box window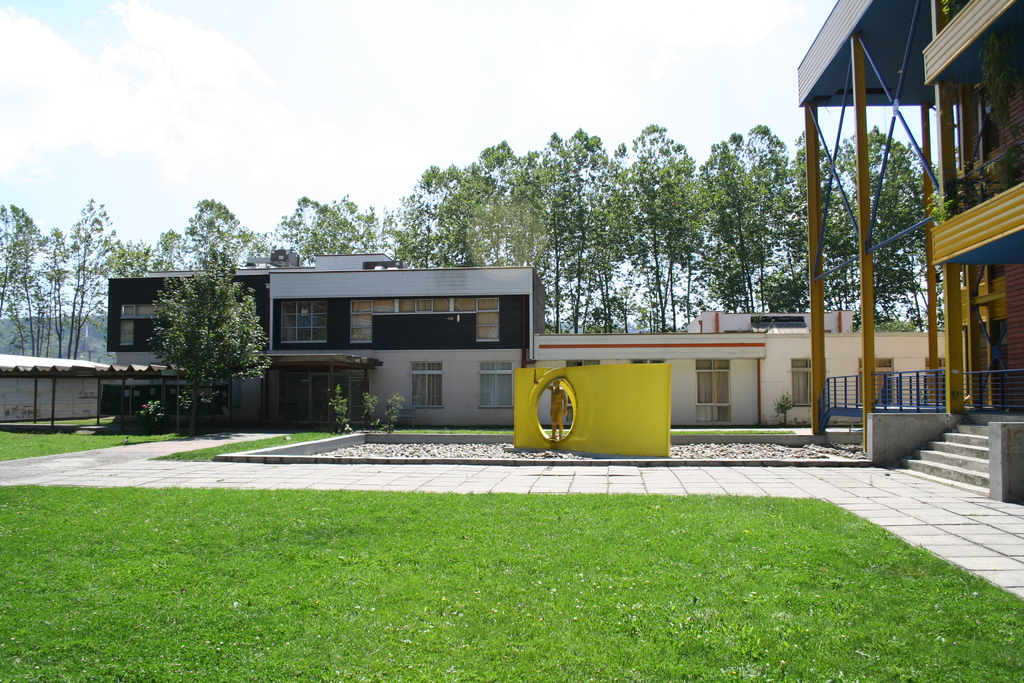
[476,299,499,342]
